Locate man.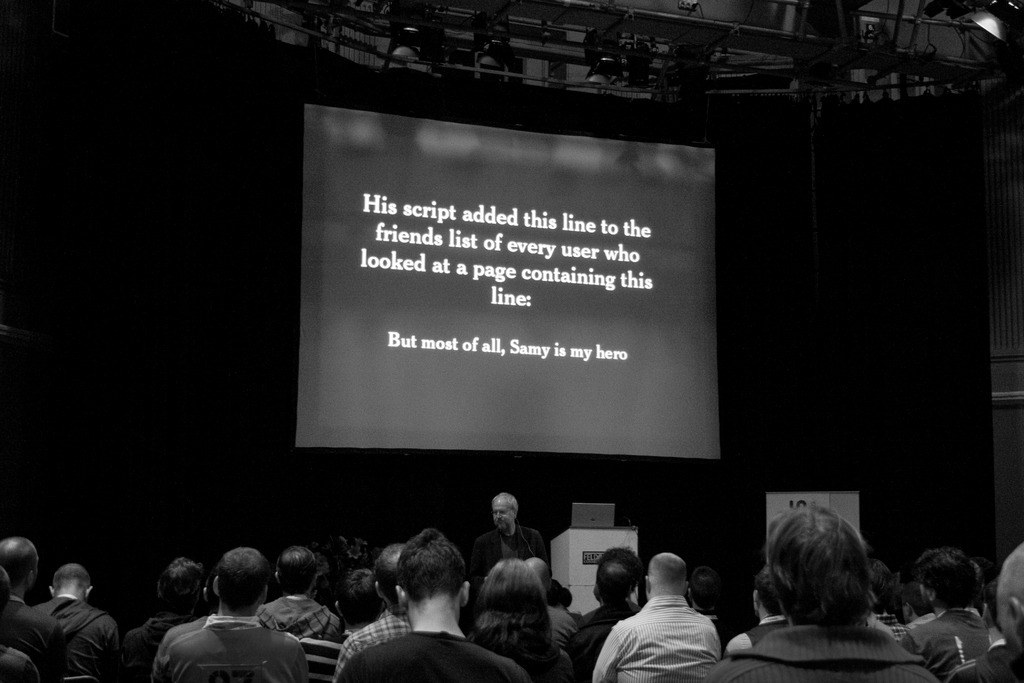
Bounding box: bbox(15, 555, 121, 680).
